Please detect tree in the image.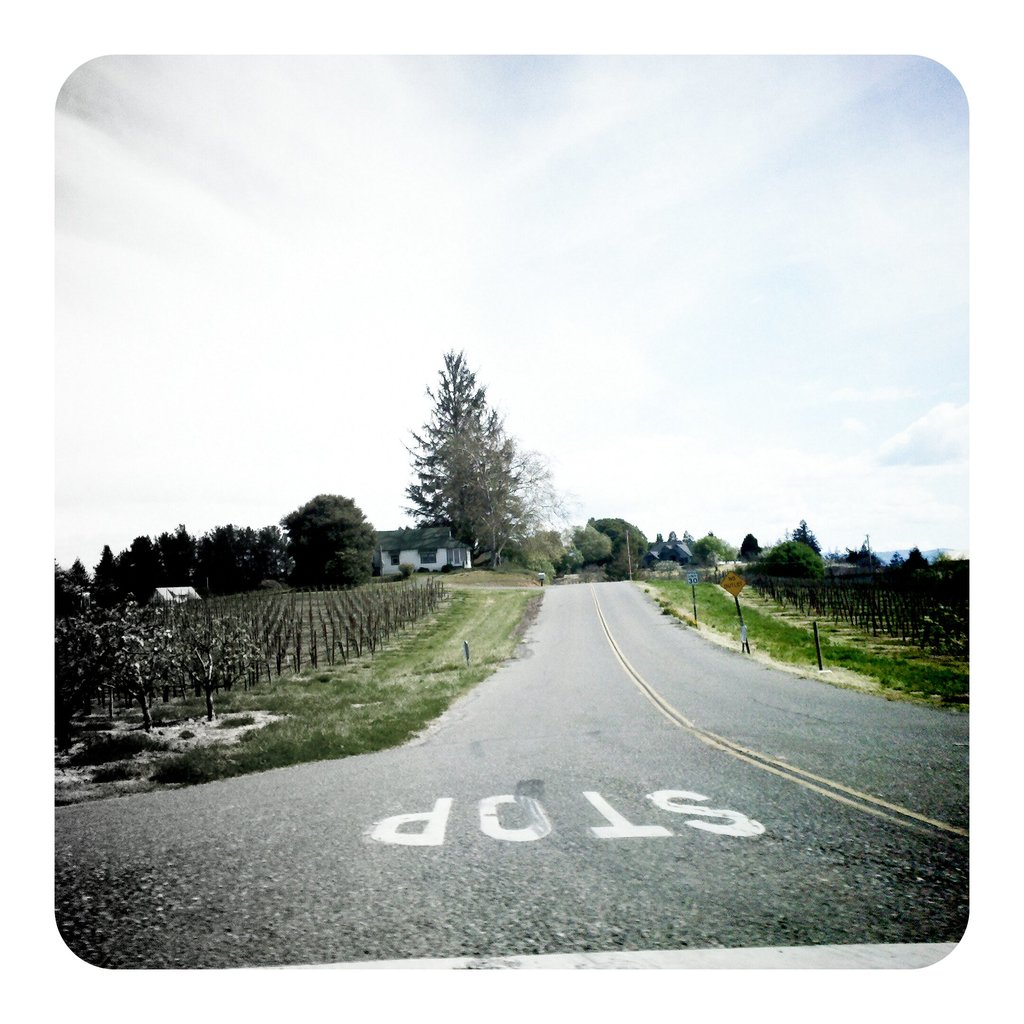
pyautogui.locateOnScreen(739, 536, 760, 566).
